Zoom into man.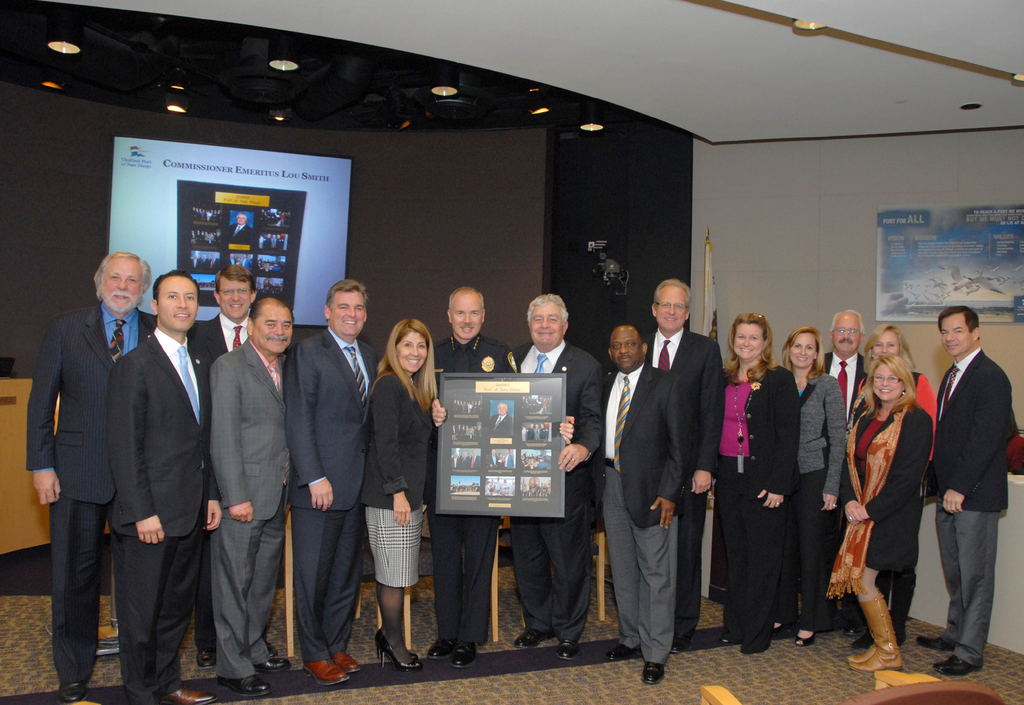
Zoom target: [left=228, top=212, right=253, bottom=238].
